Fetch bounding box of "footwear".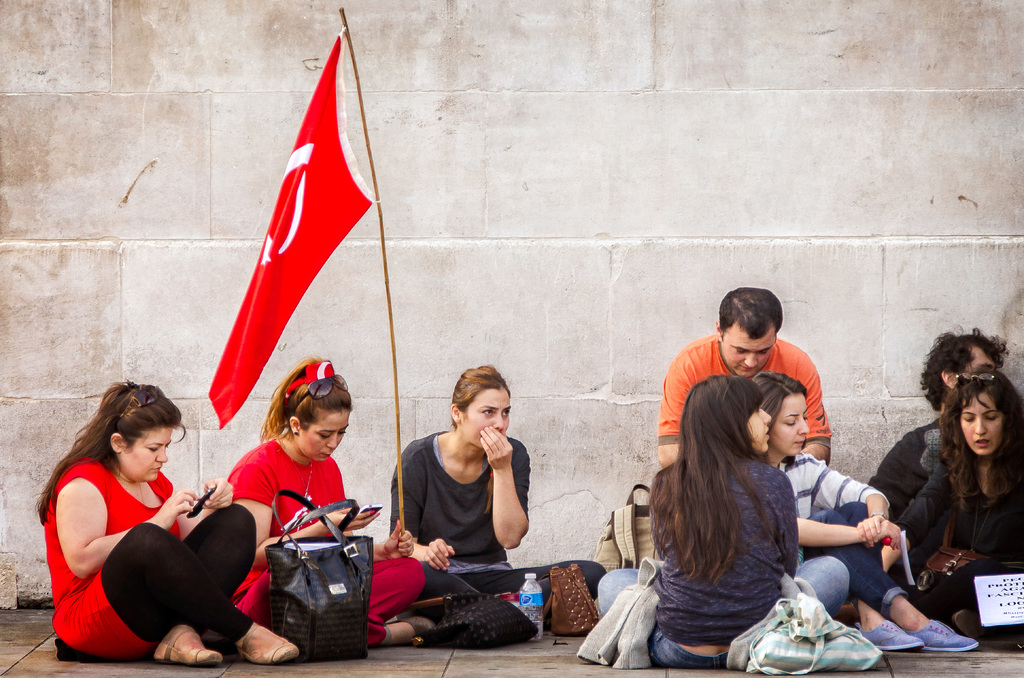
Bbox: 148, 621, 221, 665.
